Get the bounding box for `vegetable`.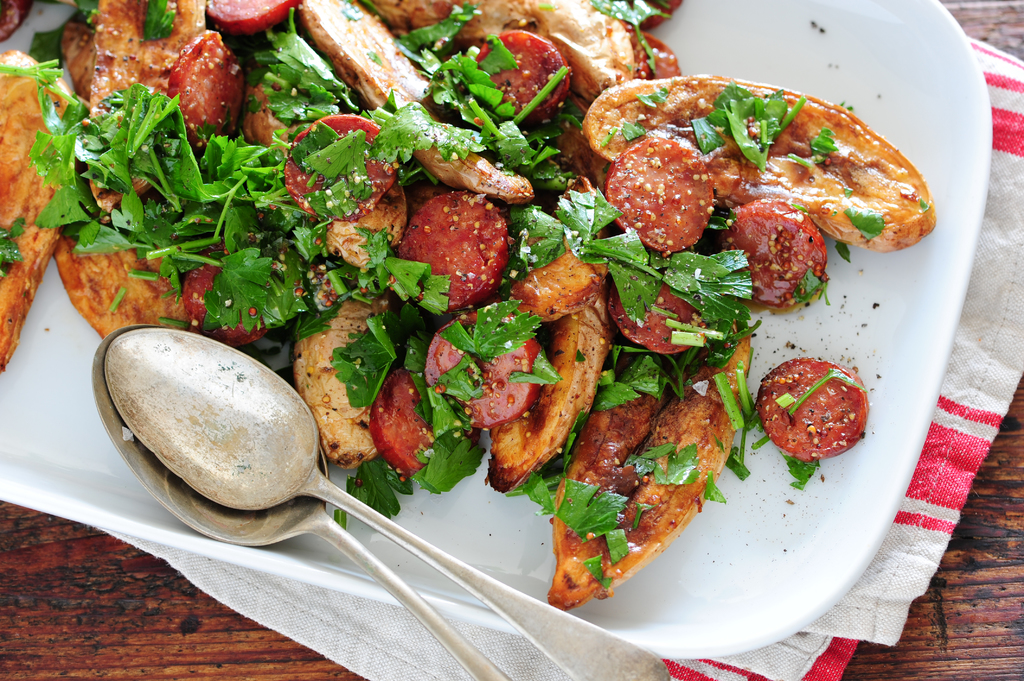
Rect(723, 408, 761, 476).
